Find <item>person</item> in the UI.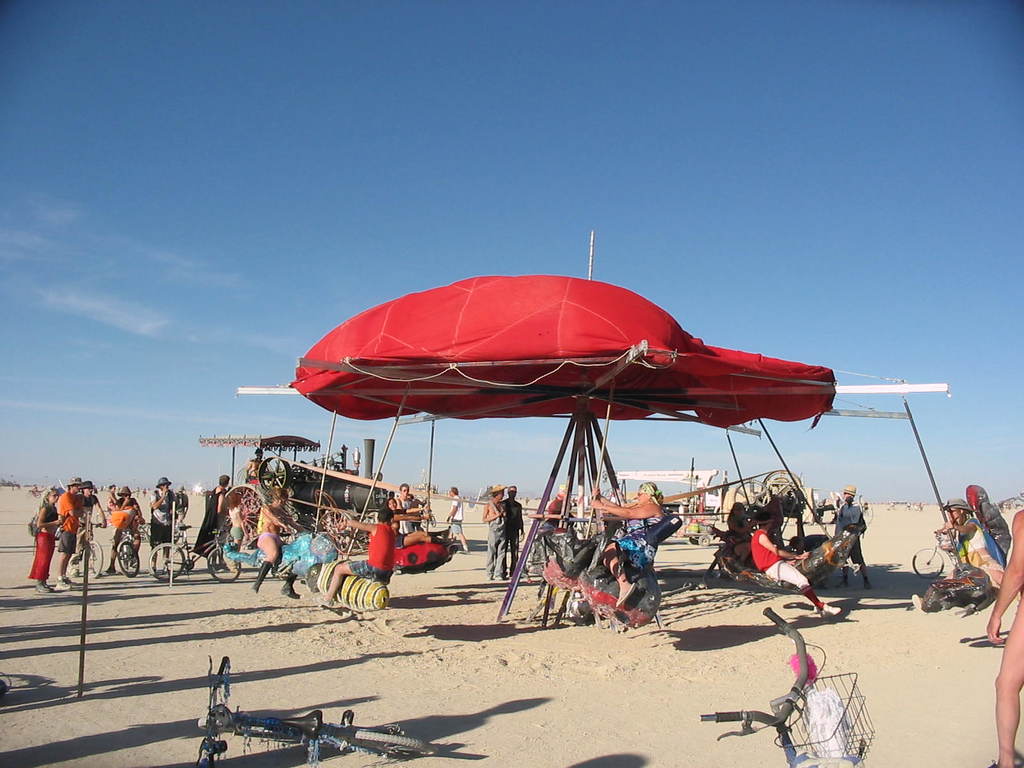
UI element at left=944, top=500, right=1000, bottom=637.
